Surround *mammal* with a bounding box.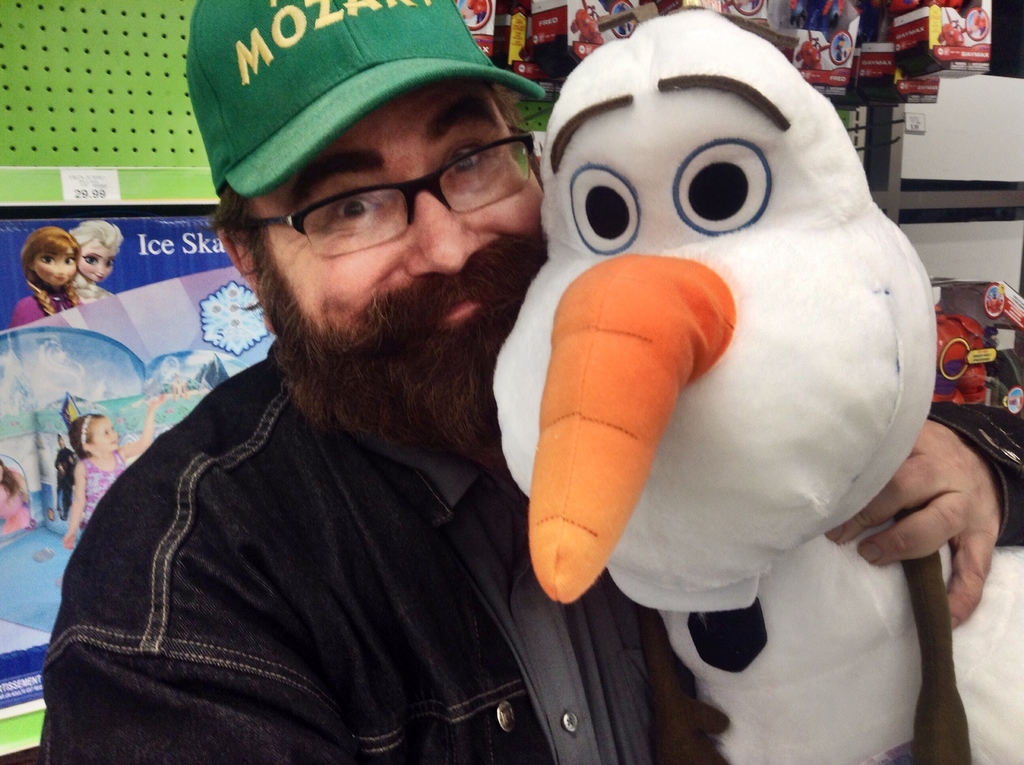
bbox=(43, 0, 1023, 764).
